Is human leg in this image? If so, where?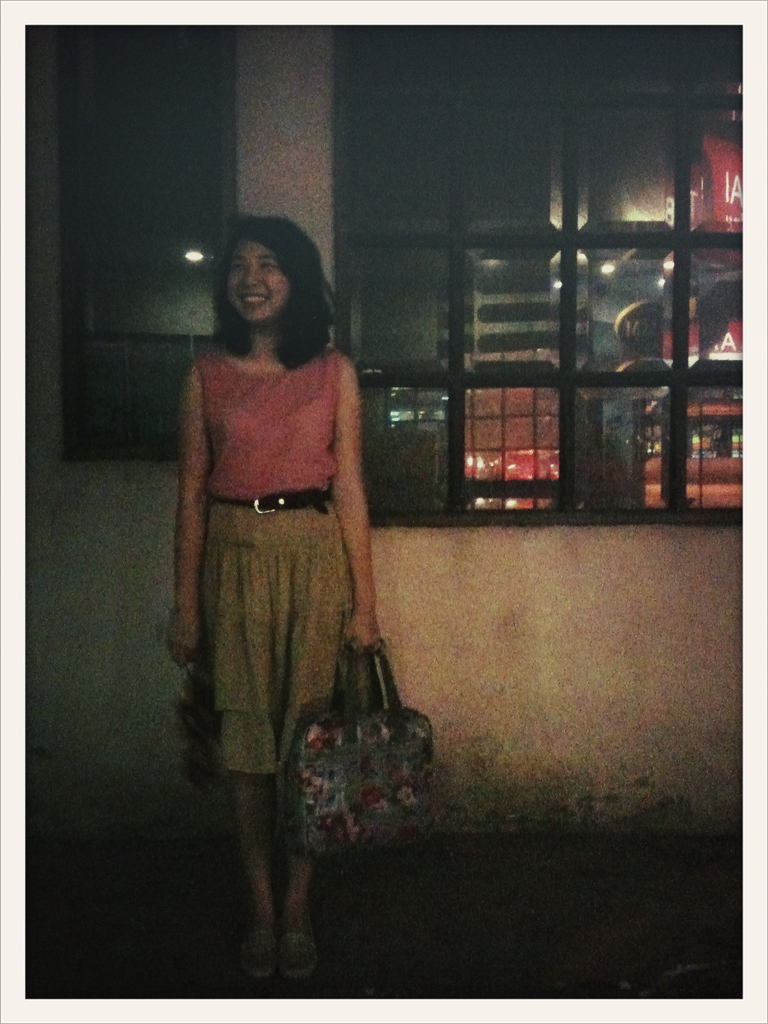
Yes, at 231,764,275,986.
